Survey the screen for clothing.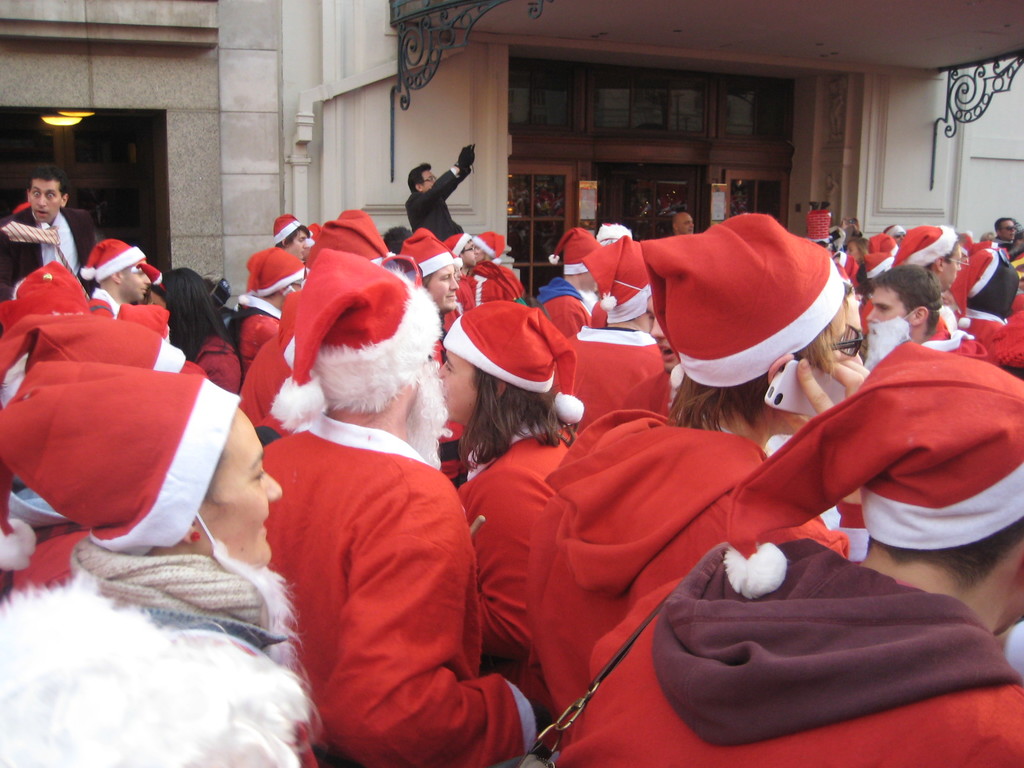
Survey found: [left=231, top=329, right=495, bottom=758].
